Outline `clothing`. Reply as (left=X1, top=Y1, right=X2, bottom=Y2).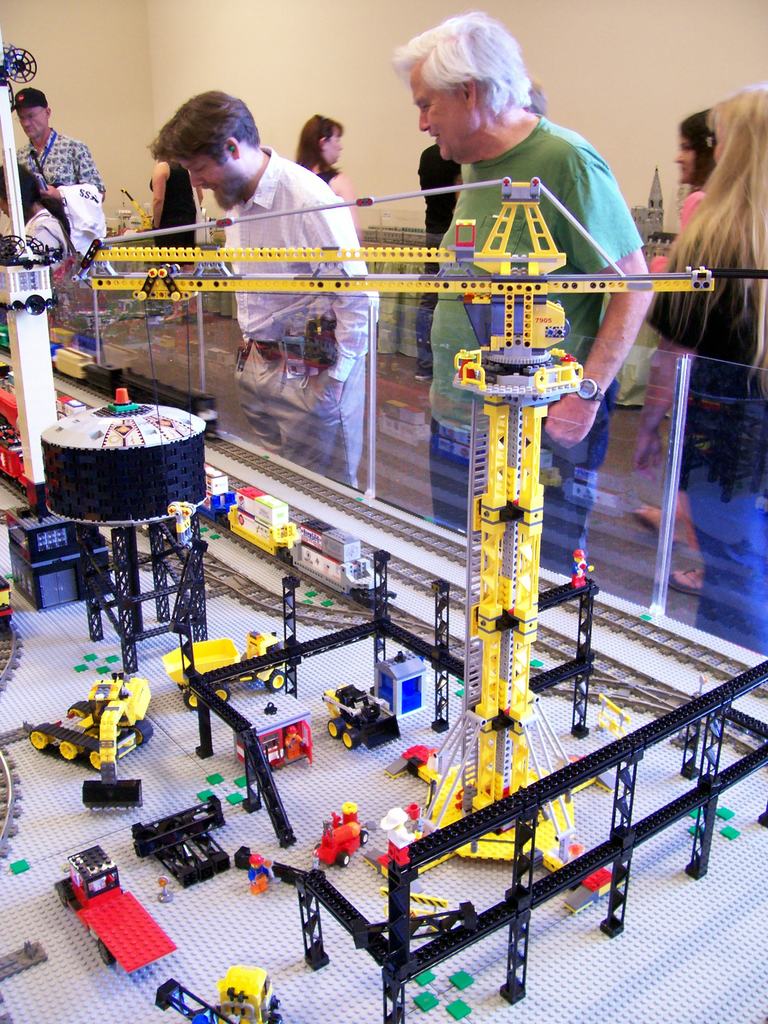
(left=146, top=158, right=195, bottom=270).
